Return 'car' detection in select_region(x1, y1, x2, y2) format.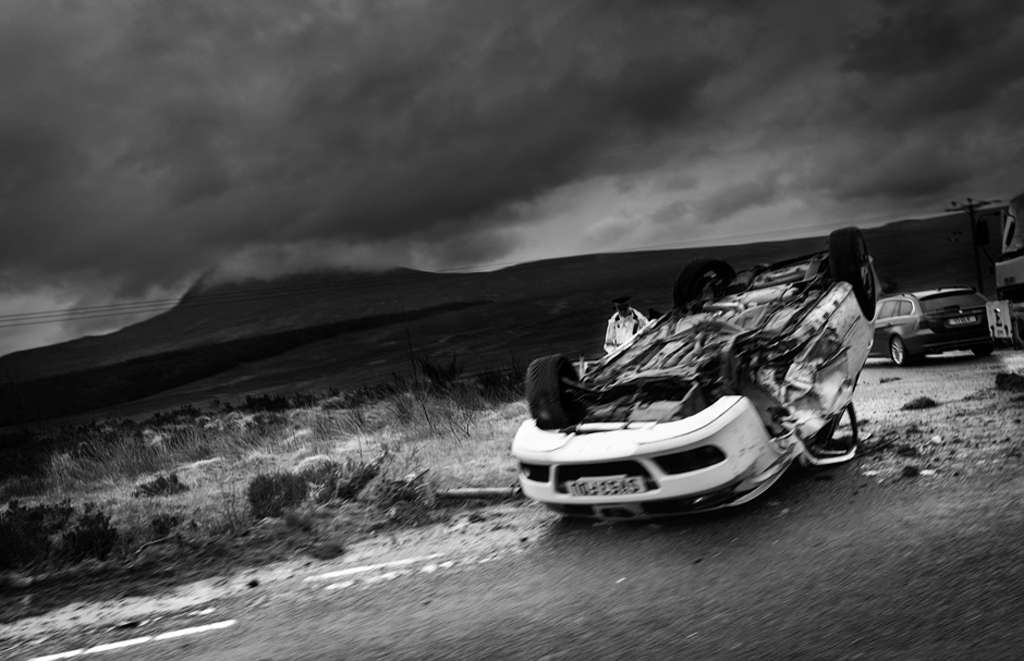
select_region(871, 290, 1020, 364).
